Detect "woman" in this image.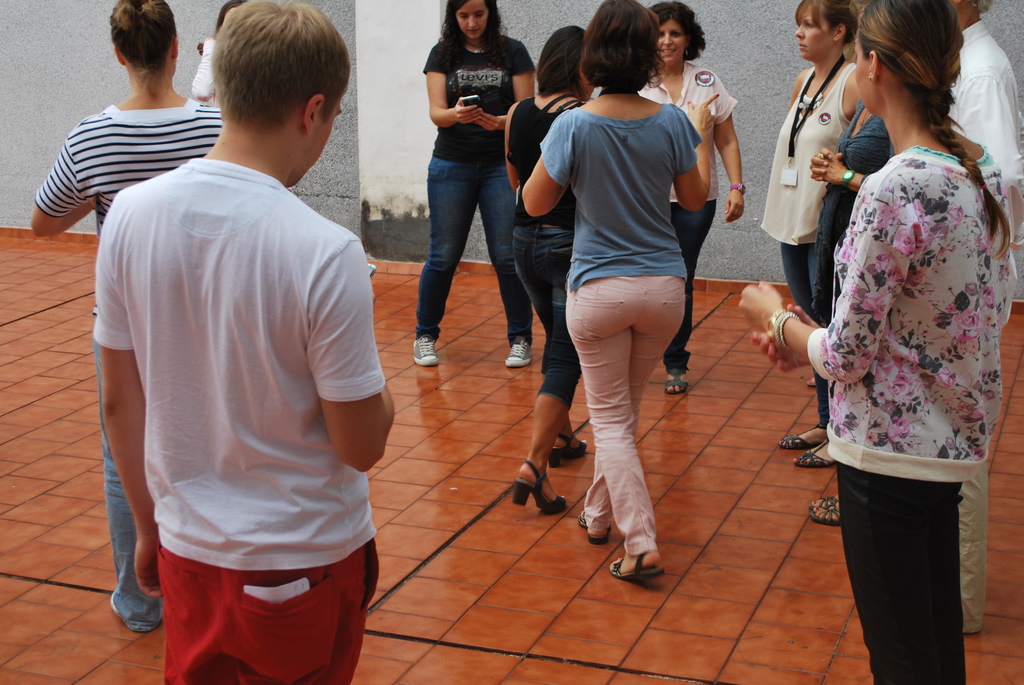
Detection: l=641, t=0, r=749, b=398.
